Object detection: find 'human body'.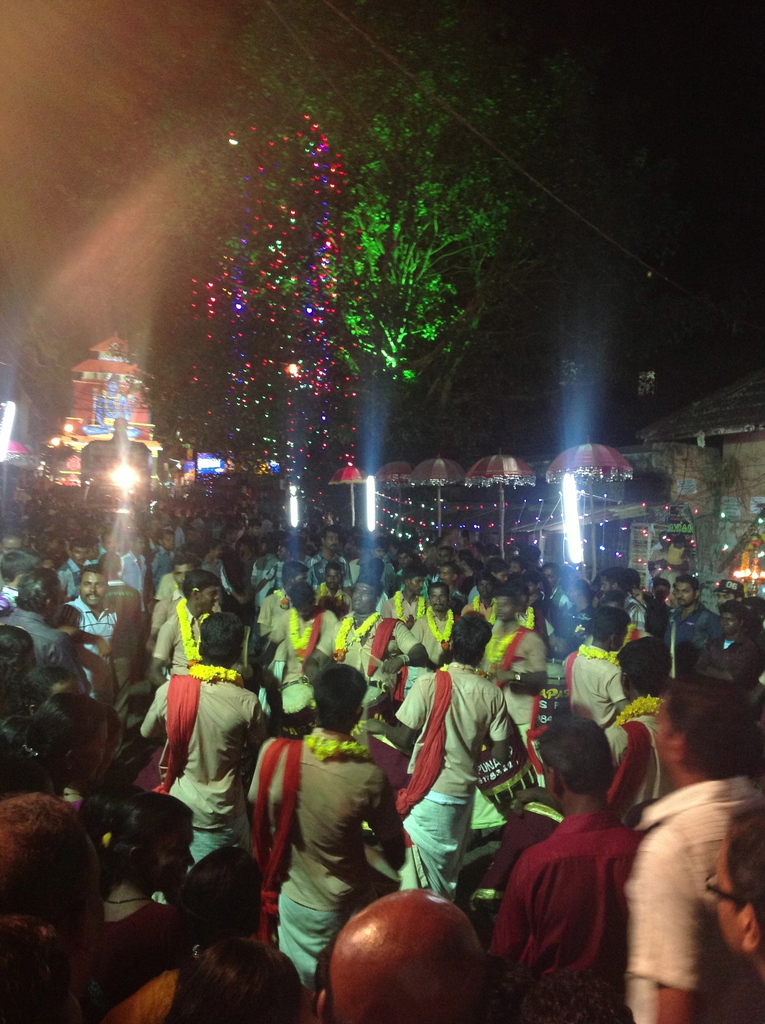
(624,676,752,1023).
